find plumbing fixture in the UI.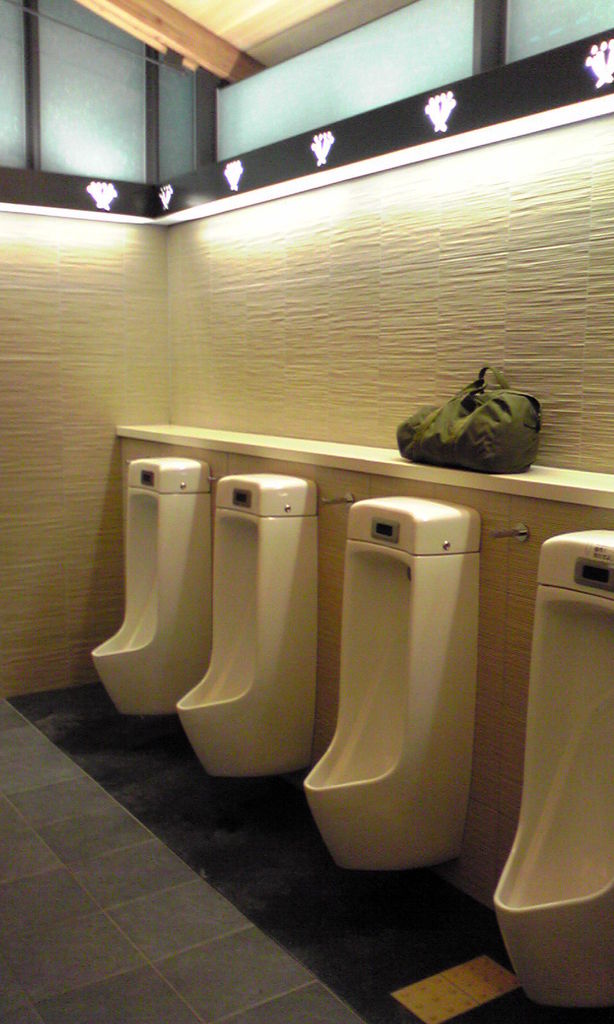
UI element at 487:519:531:552.
